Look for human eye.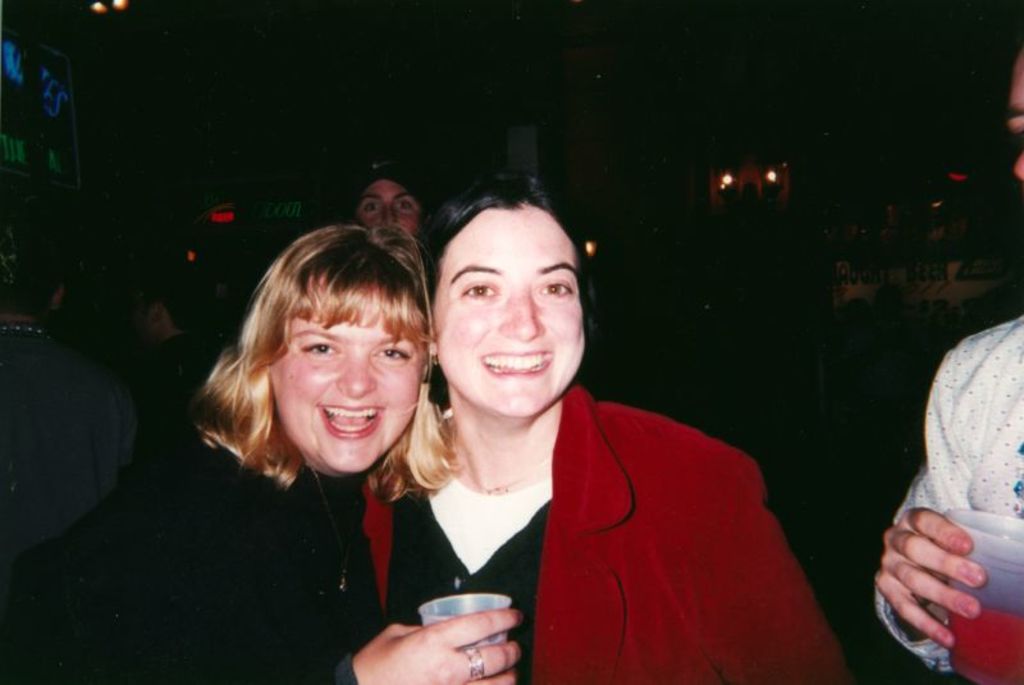
Found: detection(369, 342, 411, 364).
